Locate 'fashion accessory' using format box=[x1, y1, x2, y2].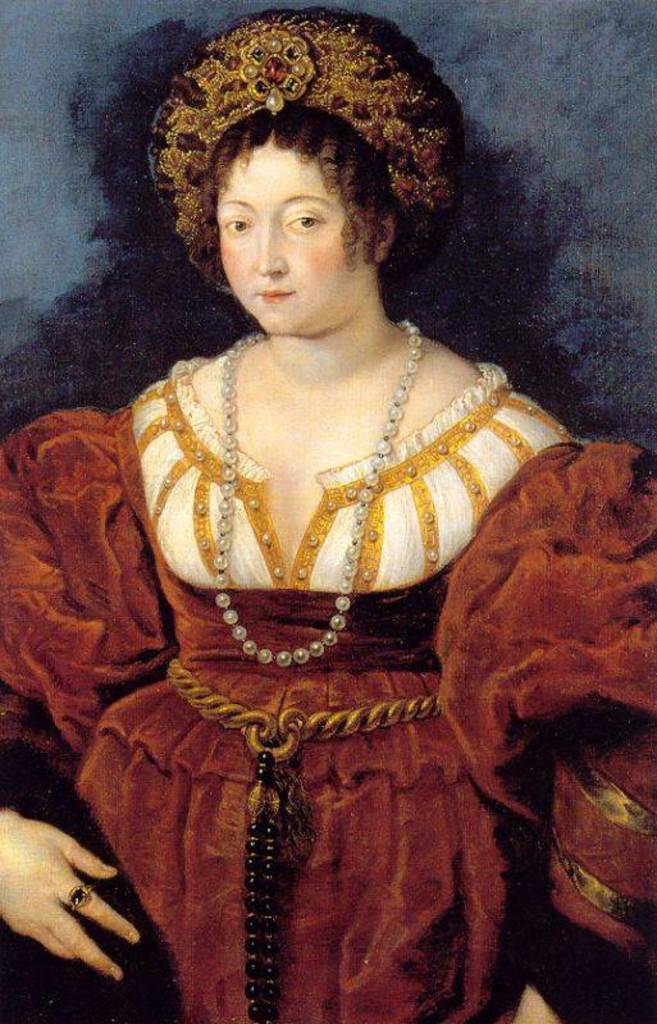
box=[210, 329, 432, 672].
